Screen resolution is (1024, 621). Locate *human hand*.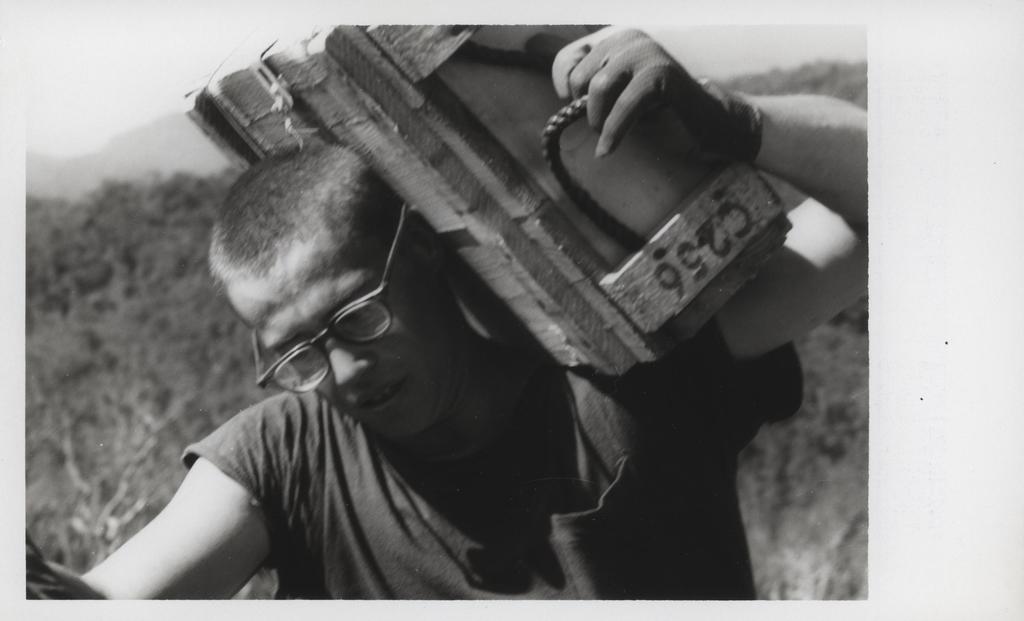
[540, 19, 766, 190].
